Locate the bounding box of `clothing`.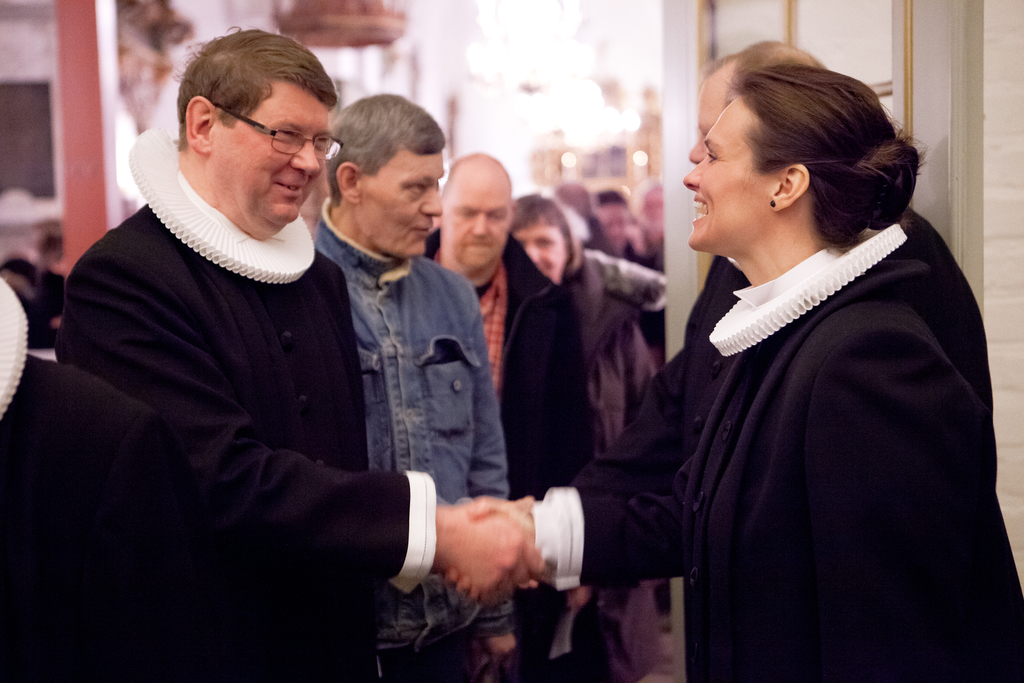
Bounding box: {"x1": 2, "y1": 281, "x2": 162, "y2": 682}.
